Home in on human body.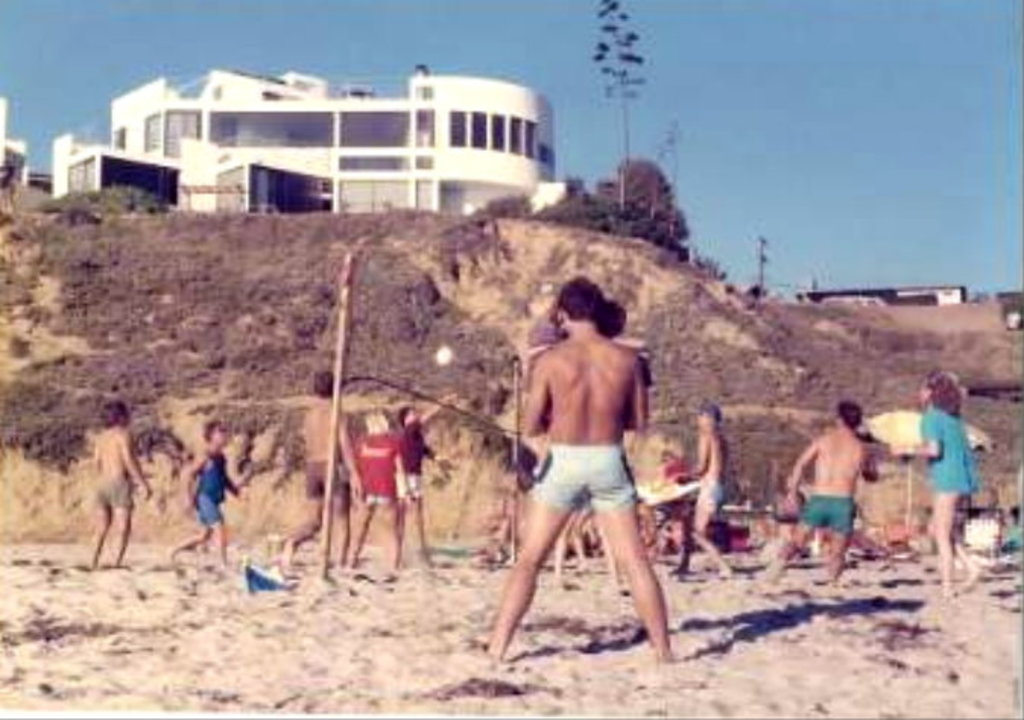
Homed in at select_region(468, 275, 703, 668).
